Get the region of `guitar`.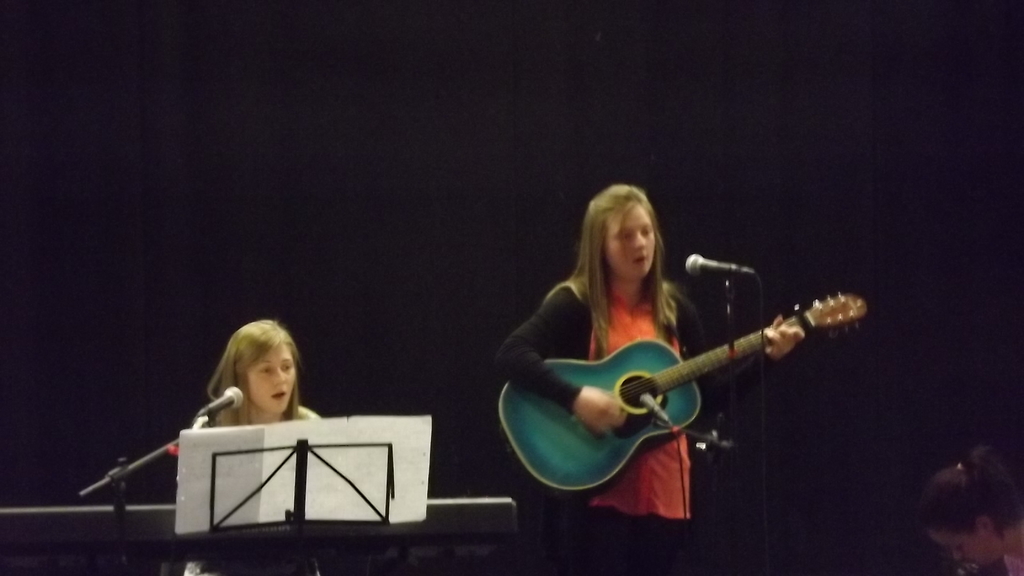
(x1=494, y1=288, x2=868, y2=493).
